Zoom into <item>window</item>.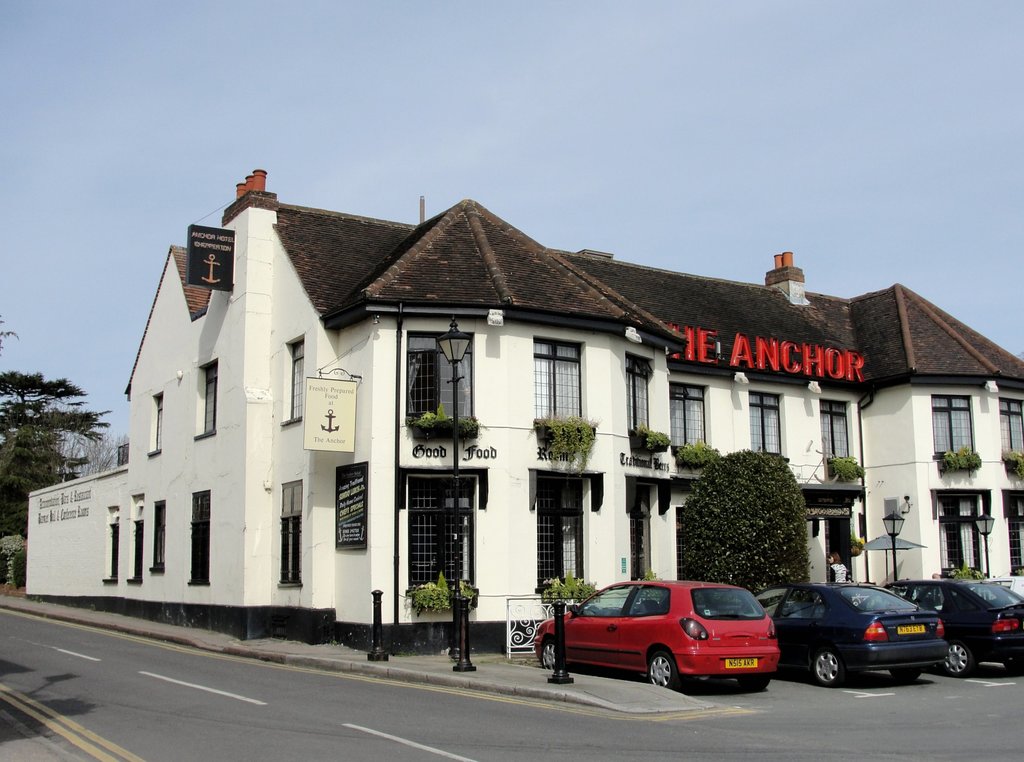
Zoom target: l=624, t=352, r=657, b=446.
